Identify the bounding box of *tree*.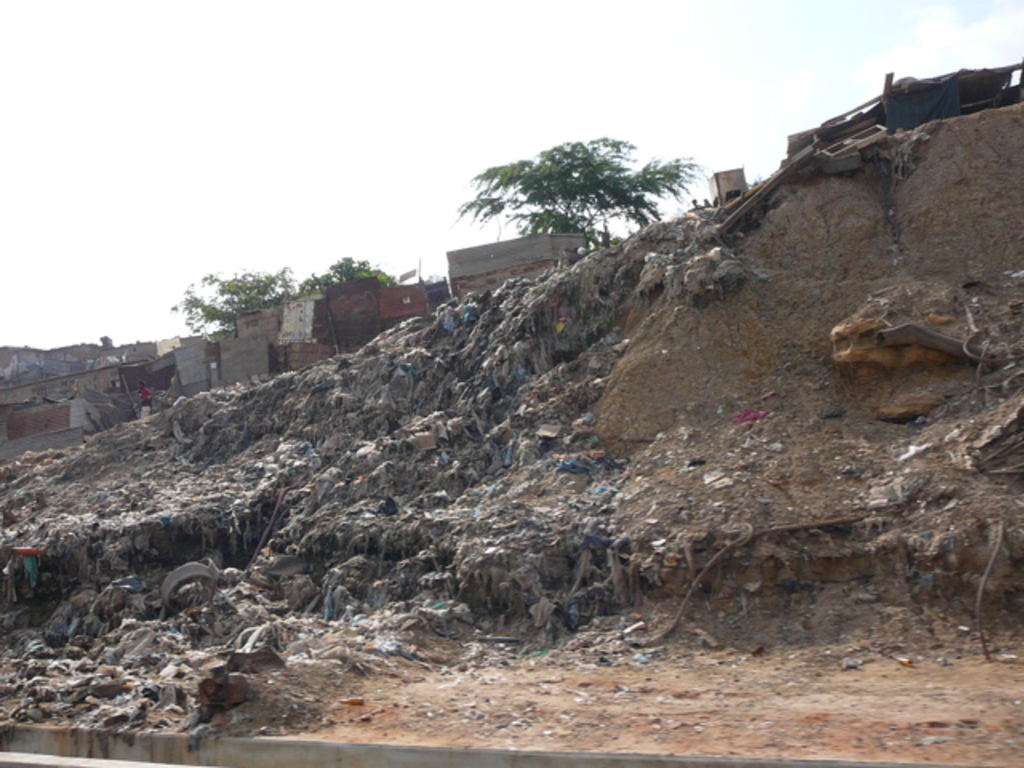
<bbox>176, 270, 294, 341</bbox>.
